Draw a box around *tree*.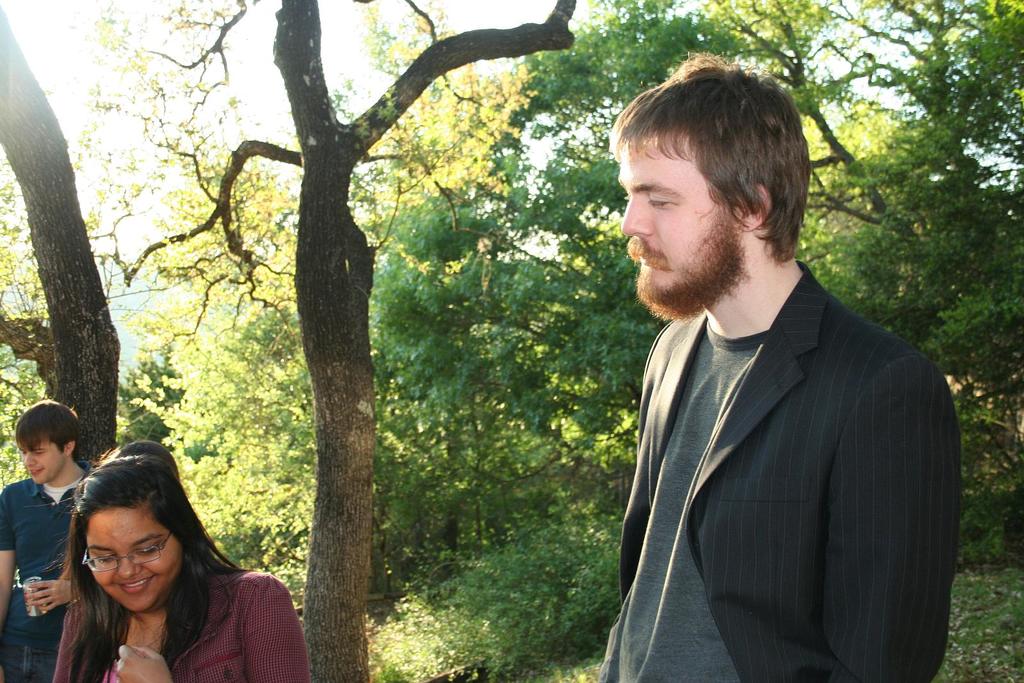
rect(87, 0, 587, 682).
